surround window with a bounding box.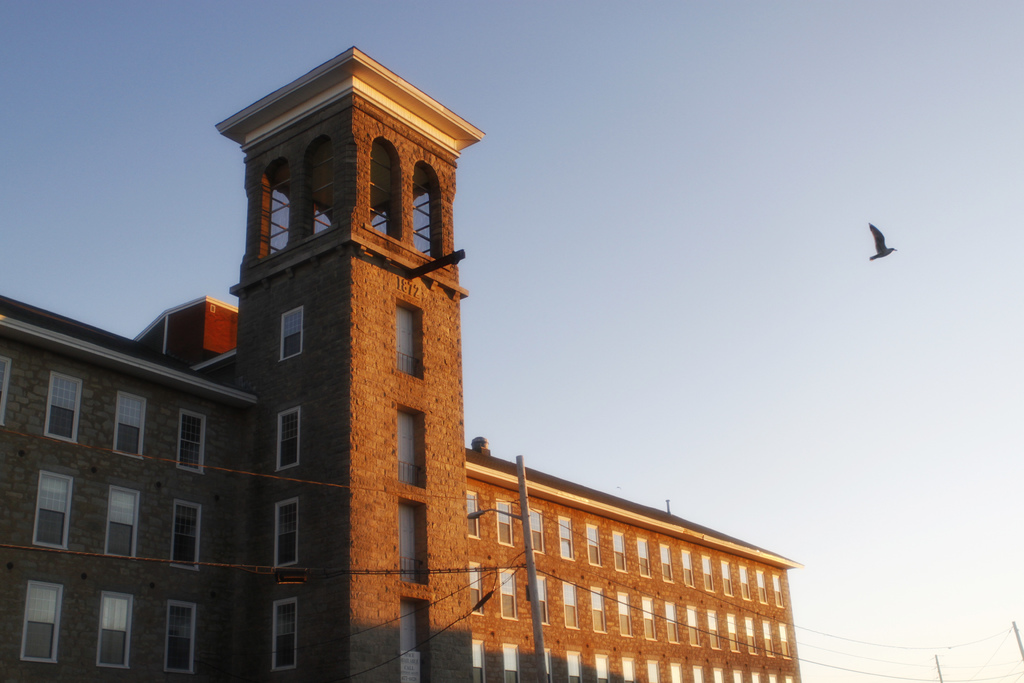
x1=658, y1=548, x2=673, y2=582.
